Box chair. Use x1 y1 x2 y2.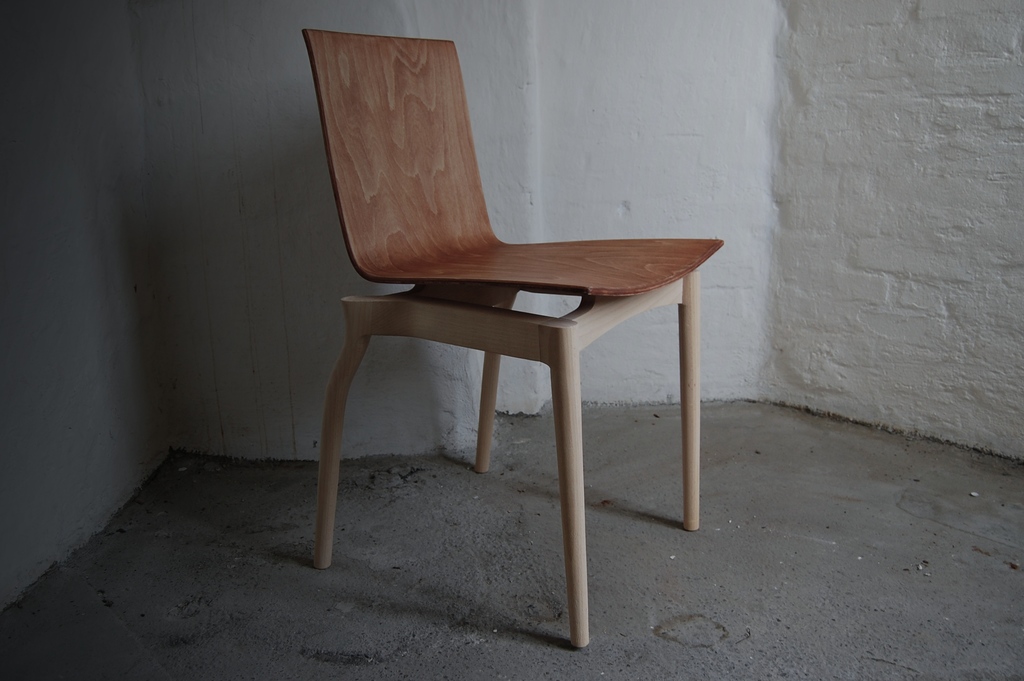
303 26 727 648.
